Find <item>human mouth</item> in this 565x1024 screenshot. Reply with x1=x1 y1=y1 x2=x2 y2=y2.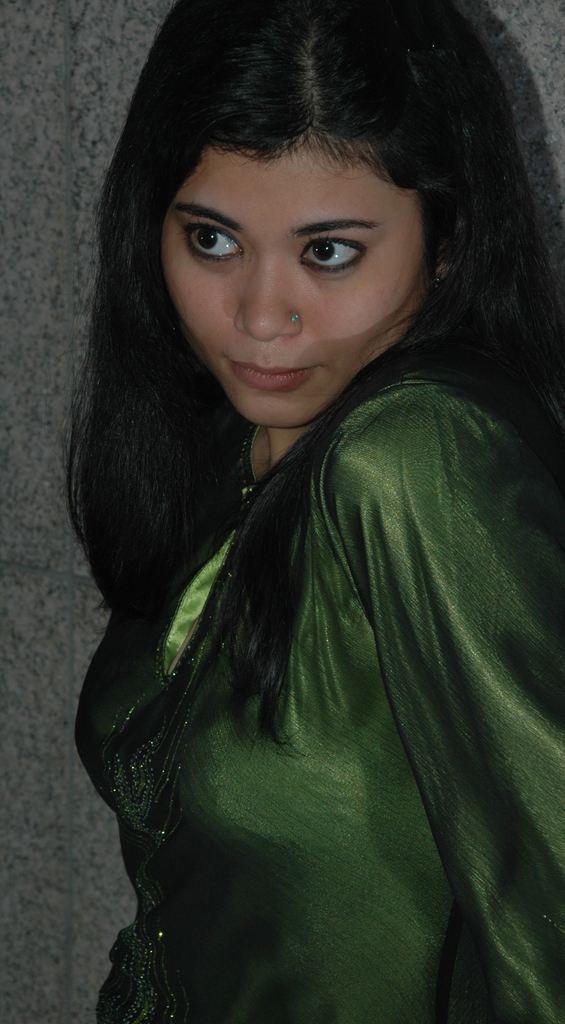
x1=222 y1=349 x2=318 y2=396.
